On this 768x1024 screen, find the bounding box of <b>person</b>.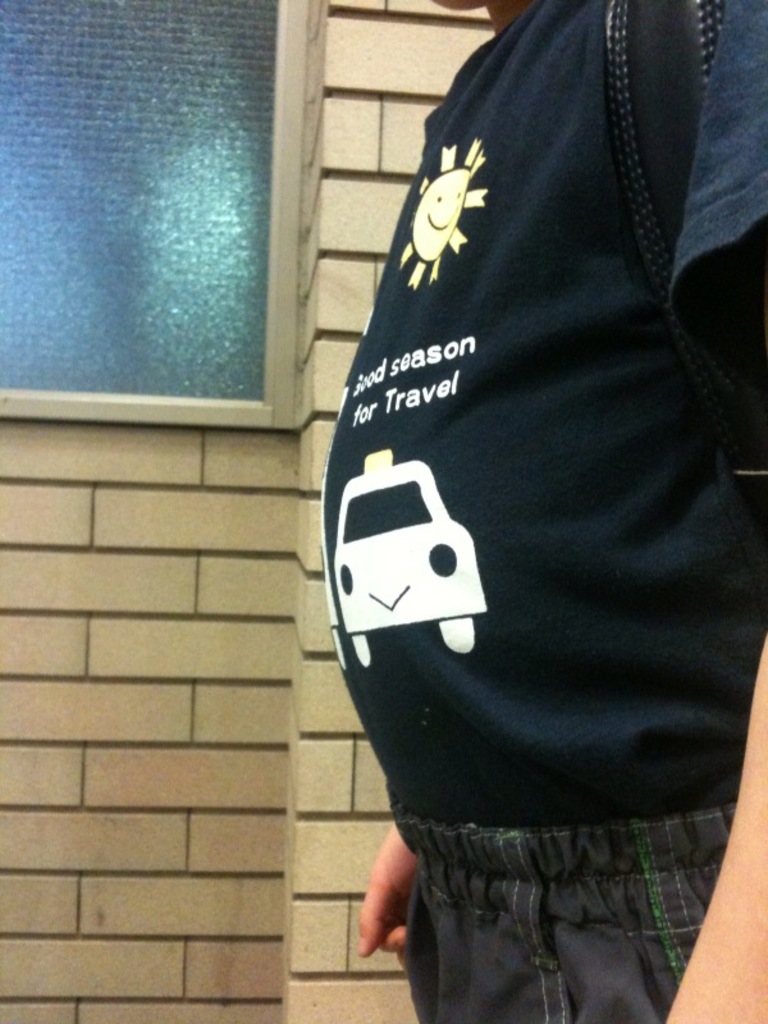
Bounding box: (left=315, top=0, right=767, bottom=1023).
